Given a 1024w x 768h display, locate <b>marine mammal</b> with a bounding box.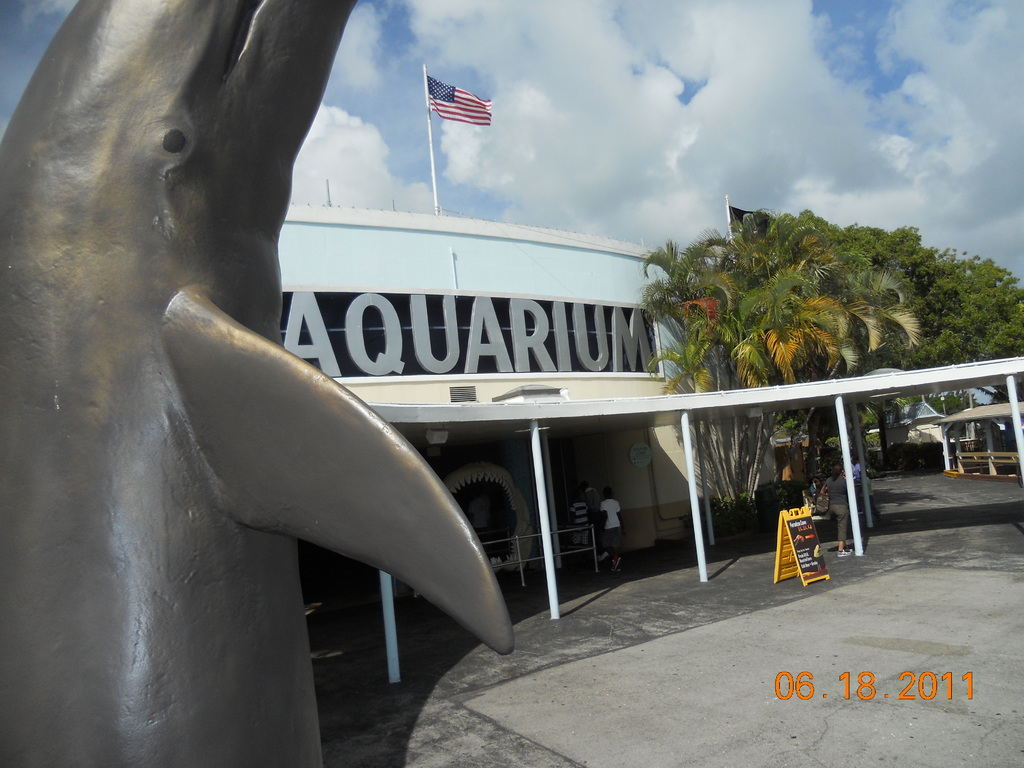
Located: [left=8, top=0, right=530, bottom=761].
